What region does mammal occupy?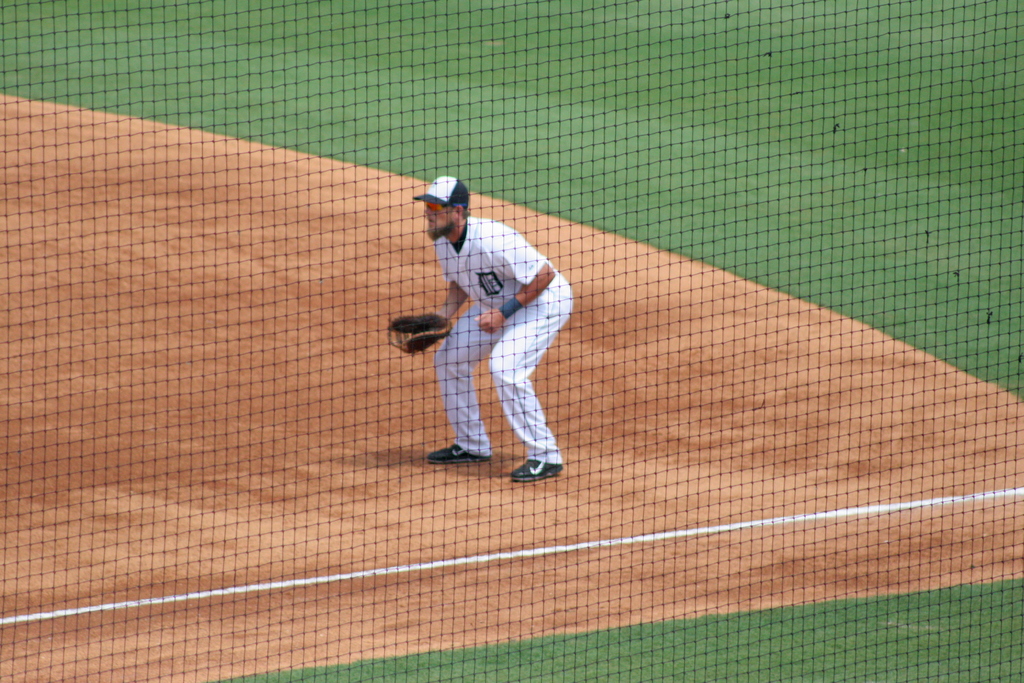
385 177 575 485.
